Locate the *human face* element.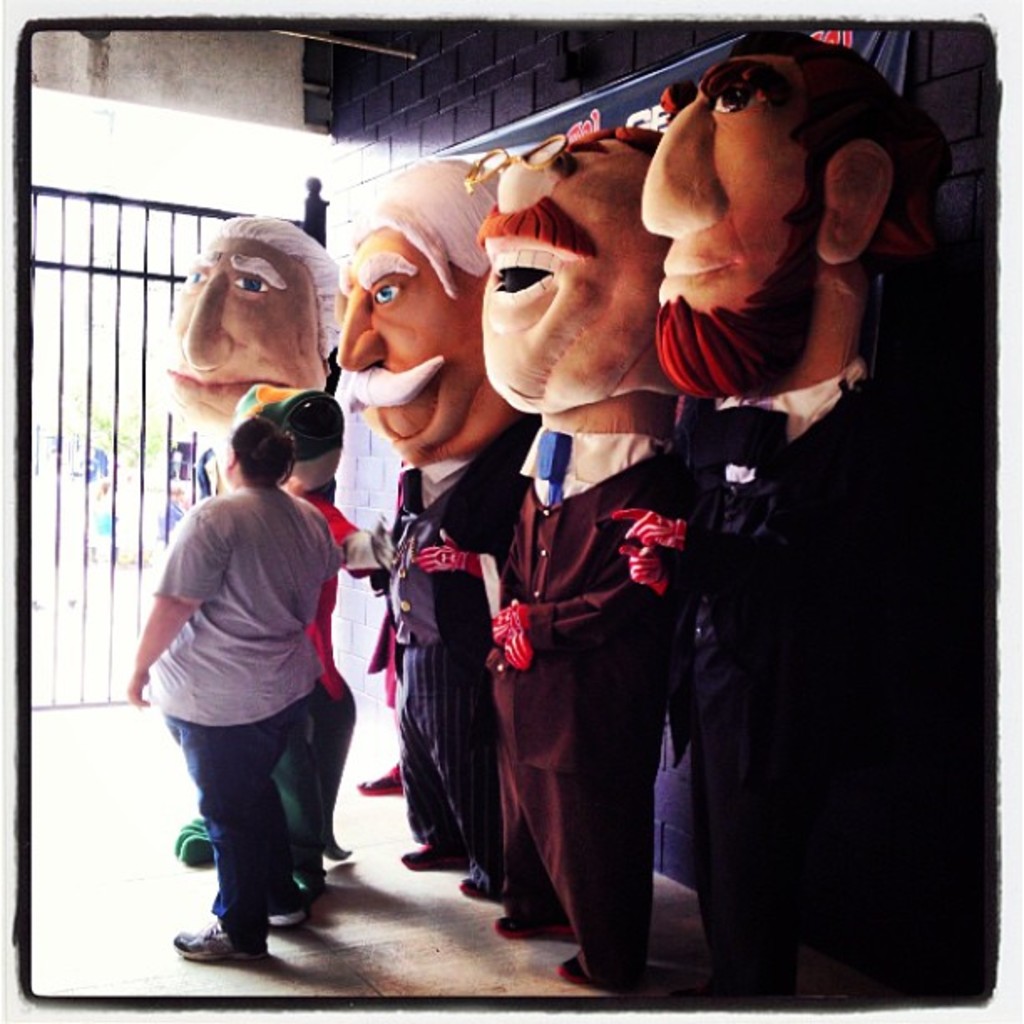
Element bbox: l=477, t=136, r=679, b=403.
